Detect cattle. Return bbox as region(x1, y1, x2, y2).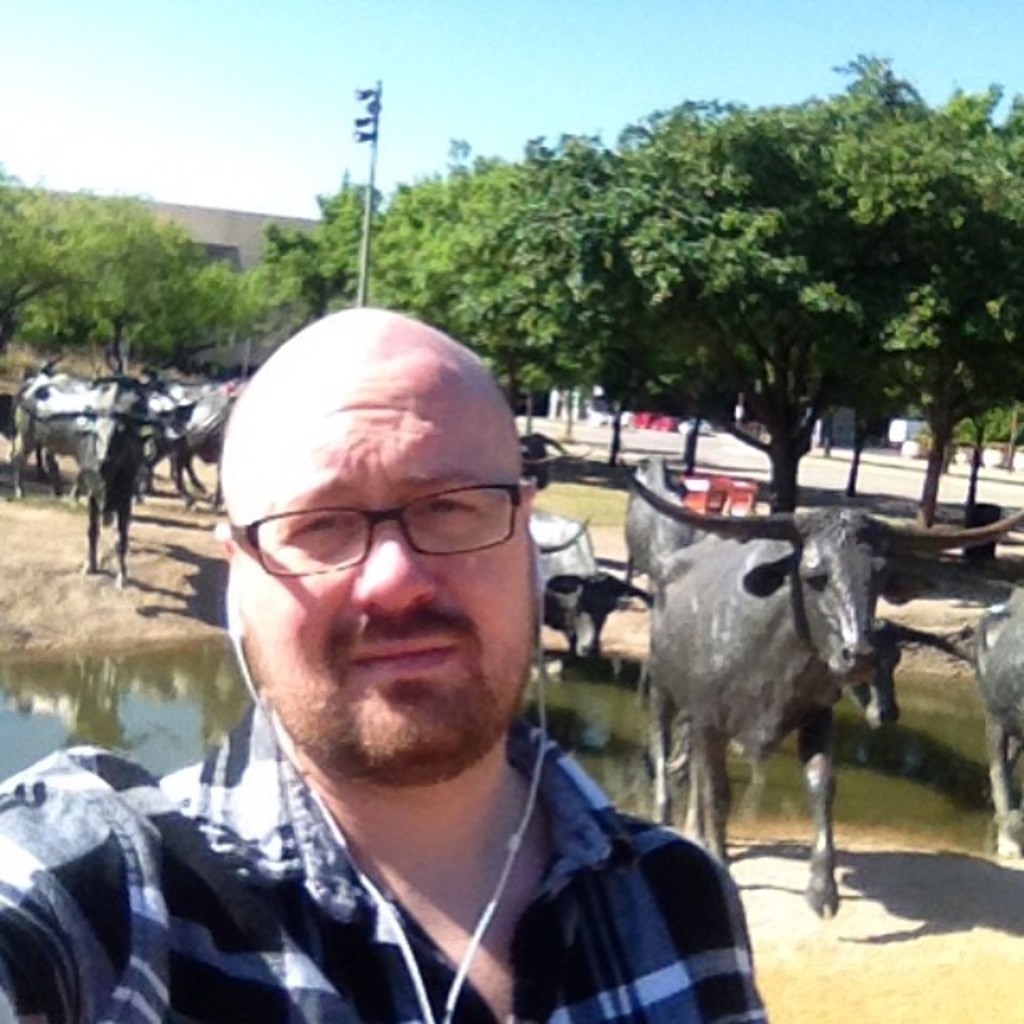
region(608, 450, 1016, 912).
